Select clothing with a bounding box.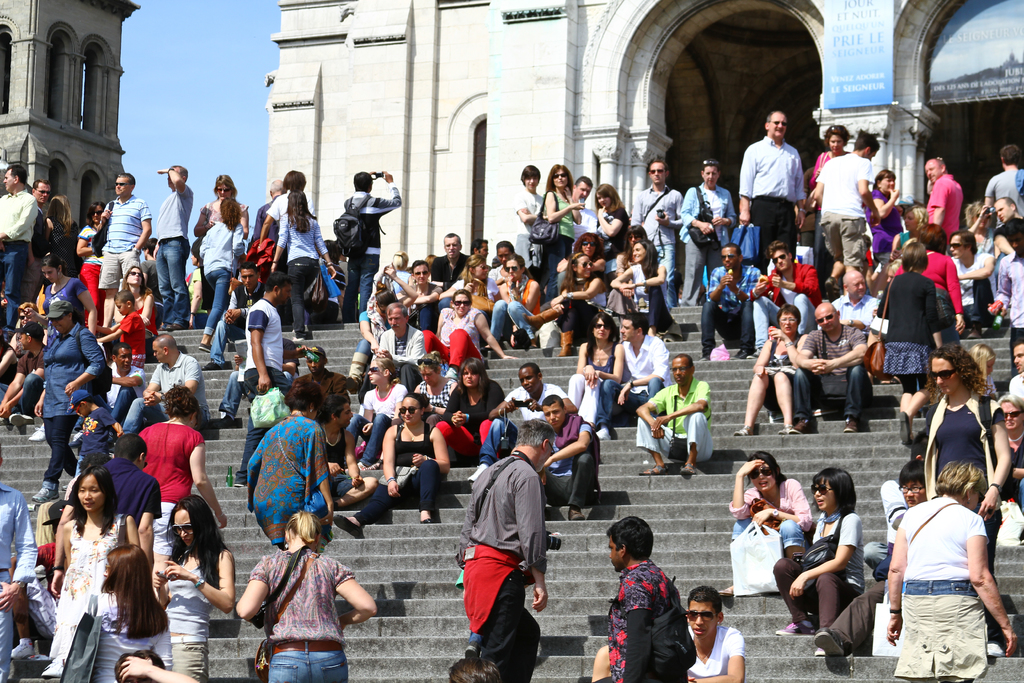
crop(355, 255, 542, 399).
